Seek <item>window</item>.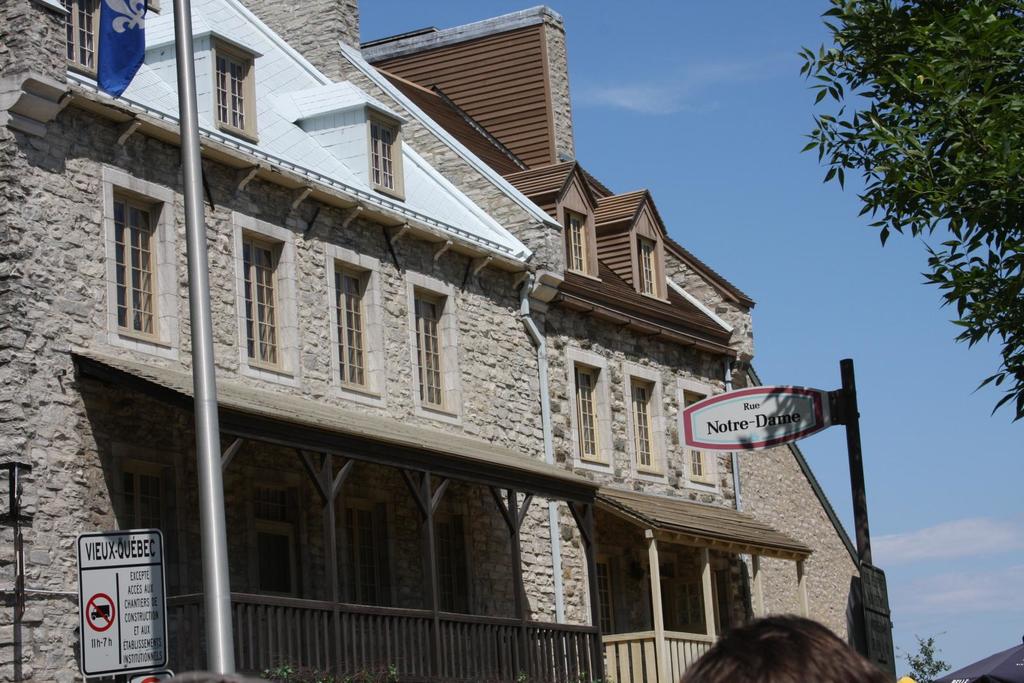
locate(626, 364, 673, 488).
